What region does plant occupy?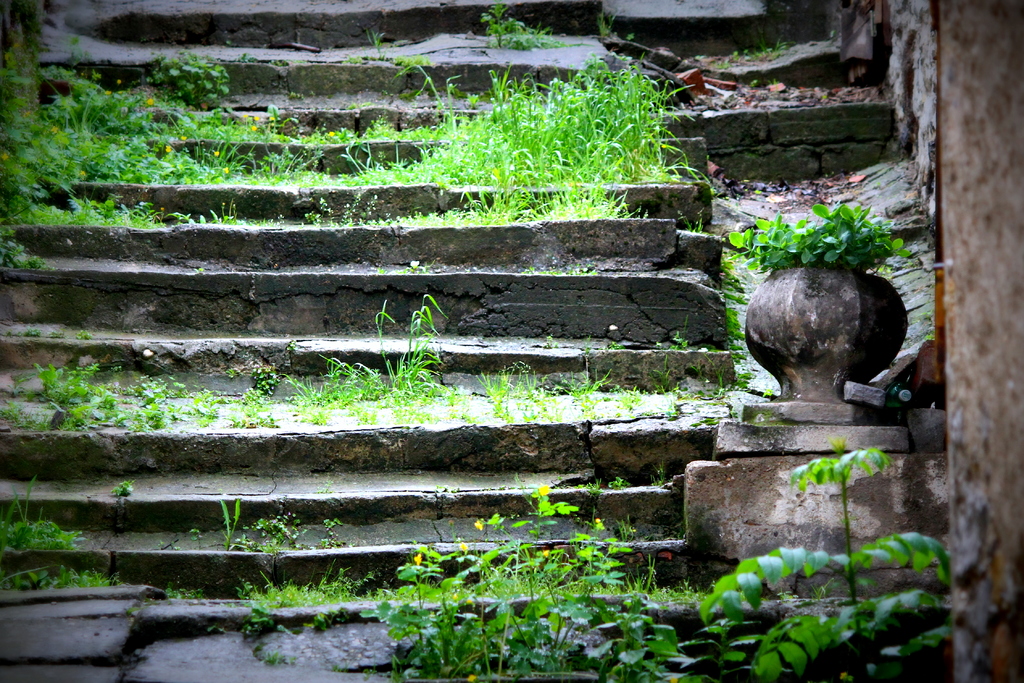
(x1=312, y1=506, x2=357, y2=558).
